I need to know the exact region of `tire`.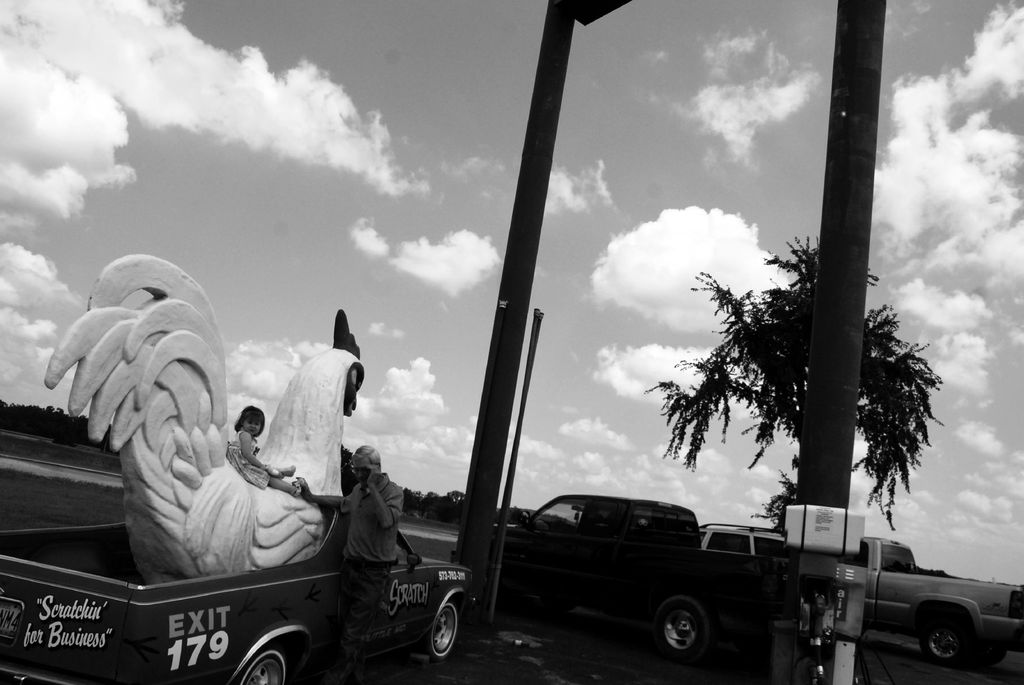
Region: [409, 588, 462, 675].
